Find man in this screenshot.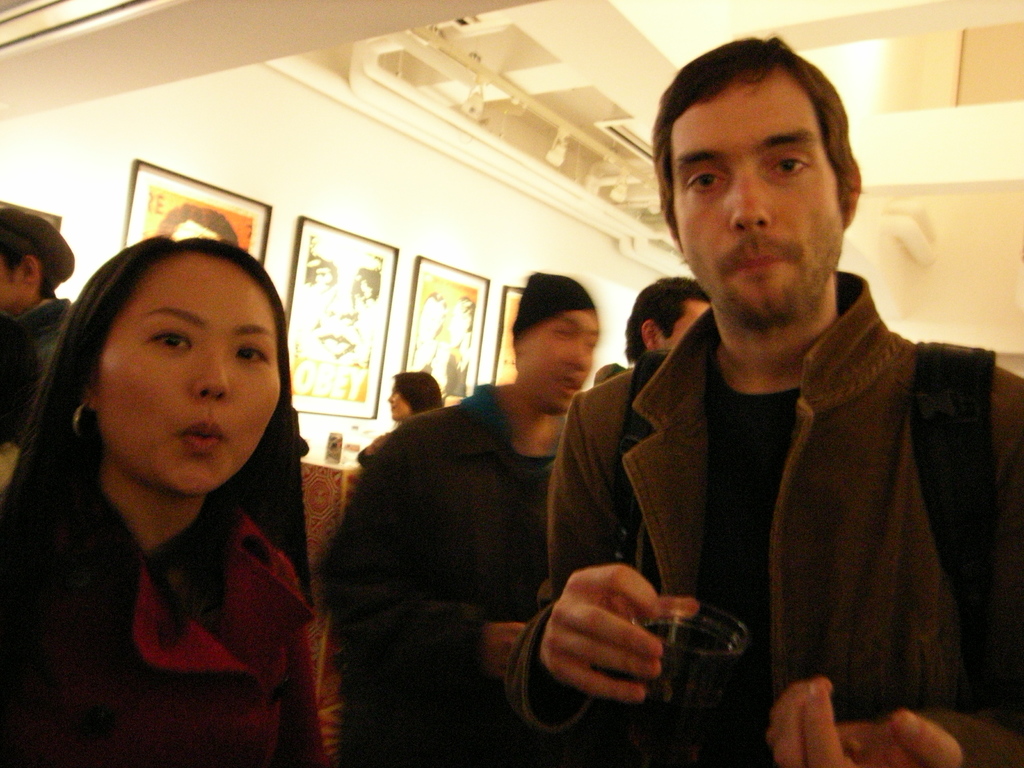
The bounding box for man is 311:268:604:767.
